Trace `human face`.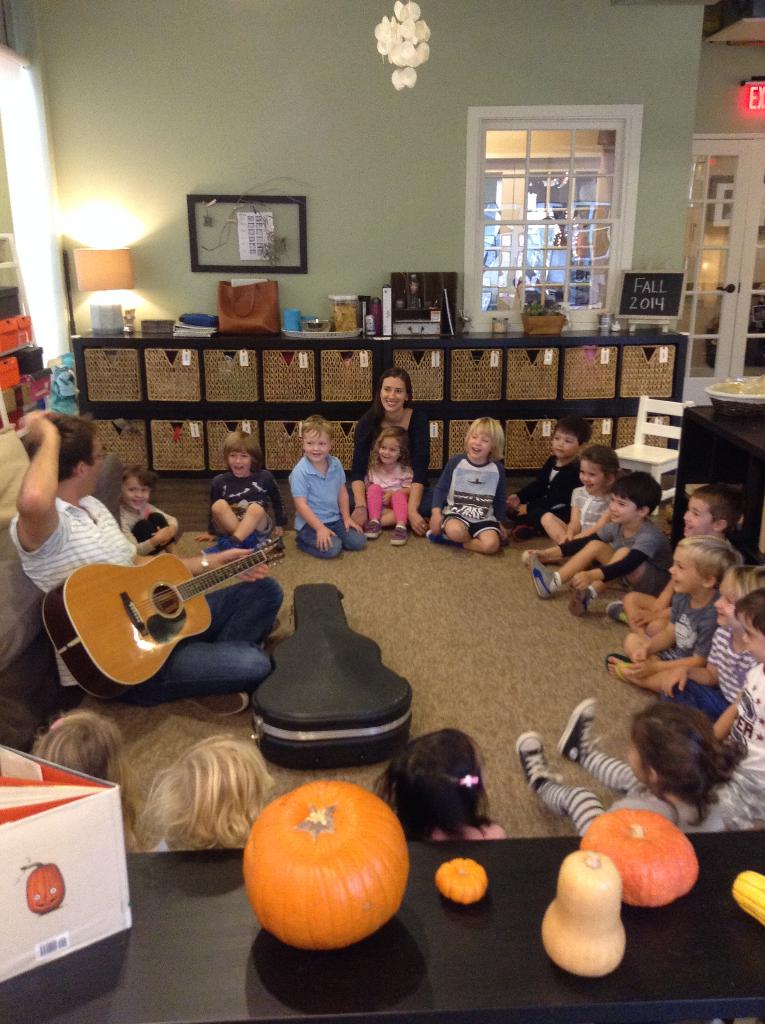
Traced to select_region(576, 459, 608, 492).
